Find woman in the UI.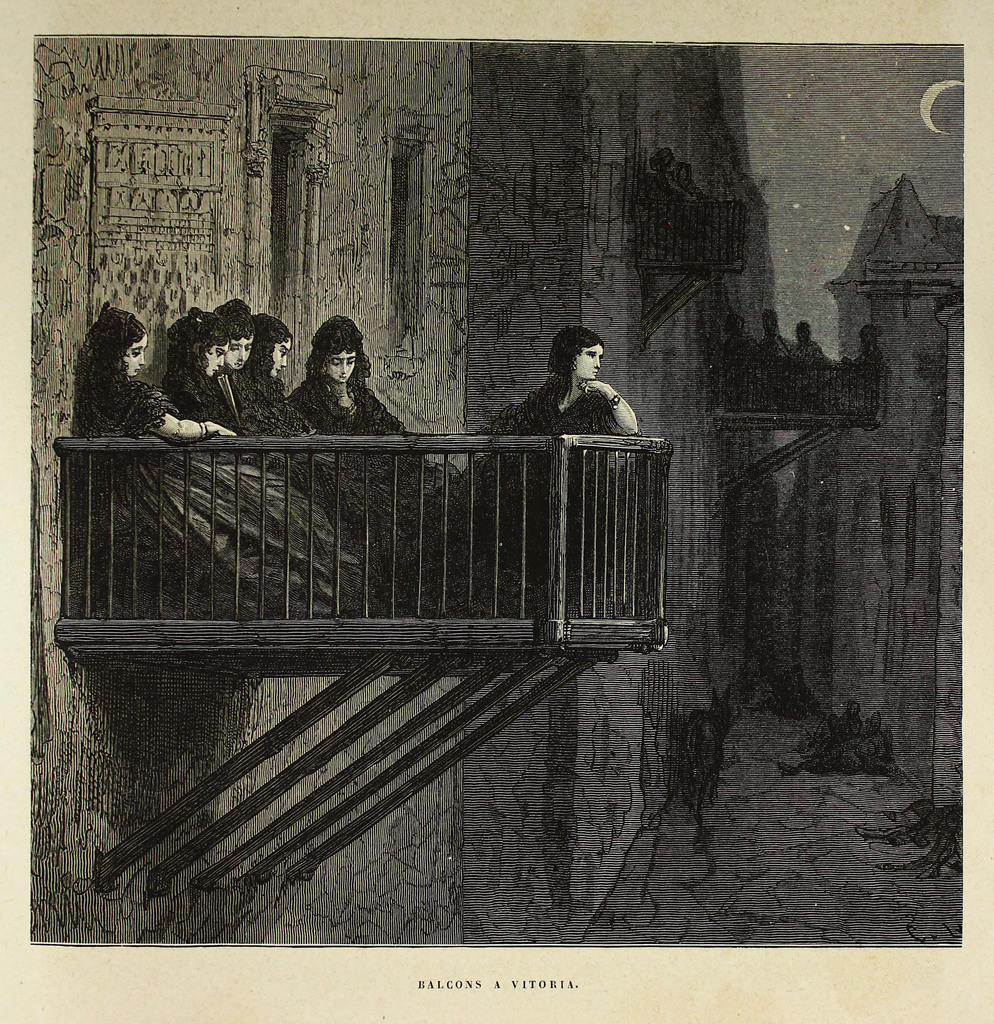
UI element at box=[150, 304, 408, 632].
